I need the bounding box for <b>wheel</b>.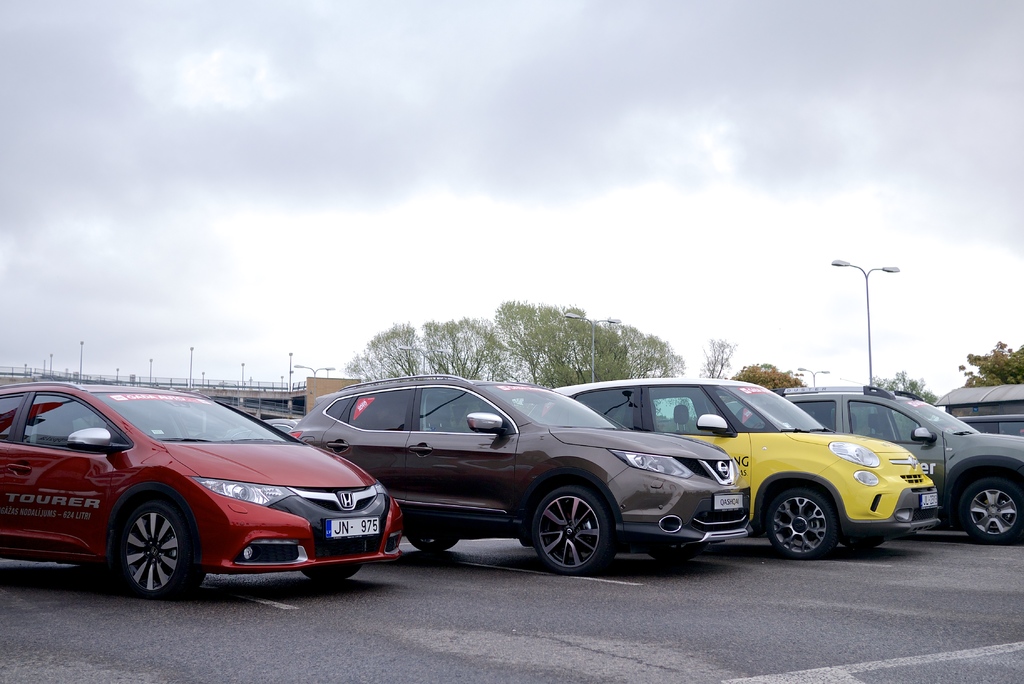
Here it is: pyautogui.locateOnScreen(99, 512, 175, 593).
